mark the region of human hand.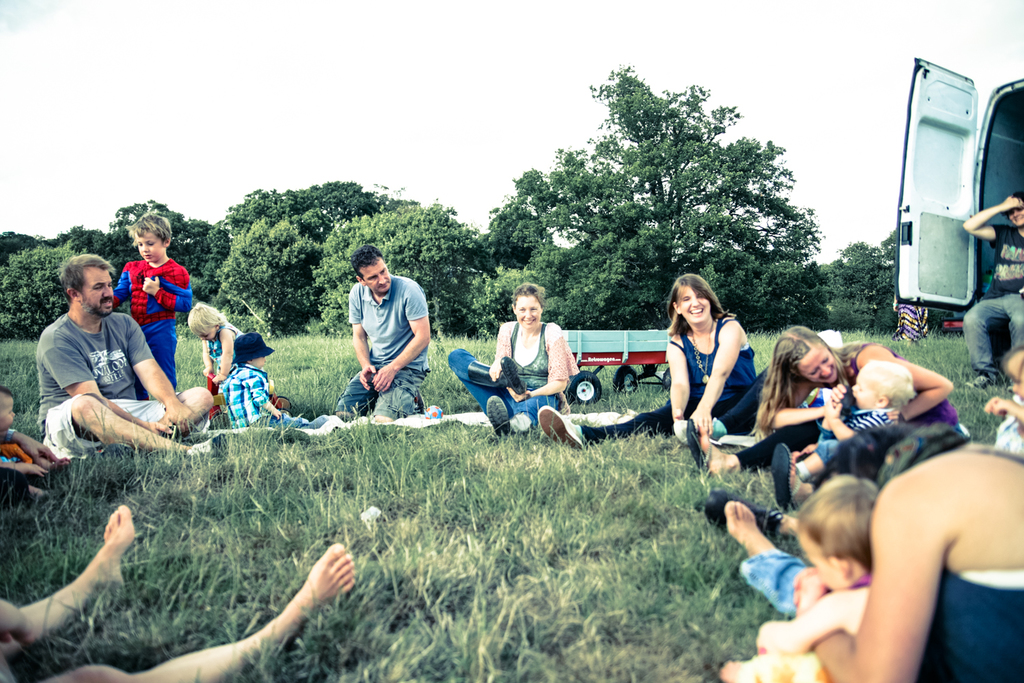
Region: detection(985, 397, 995, 414).
